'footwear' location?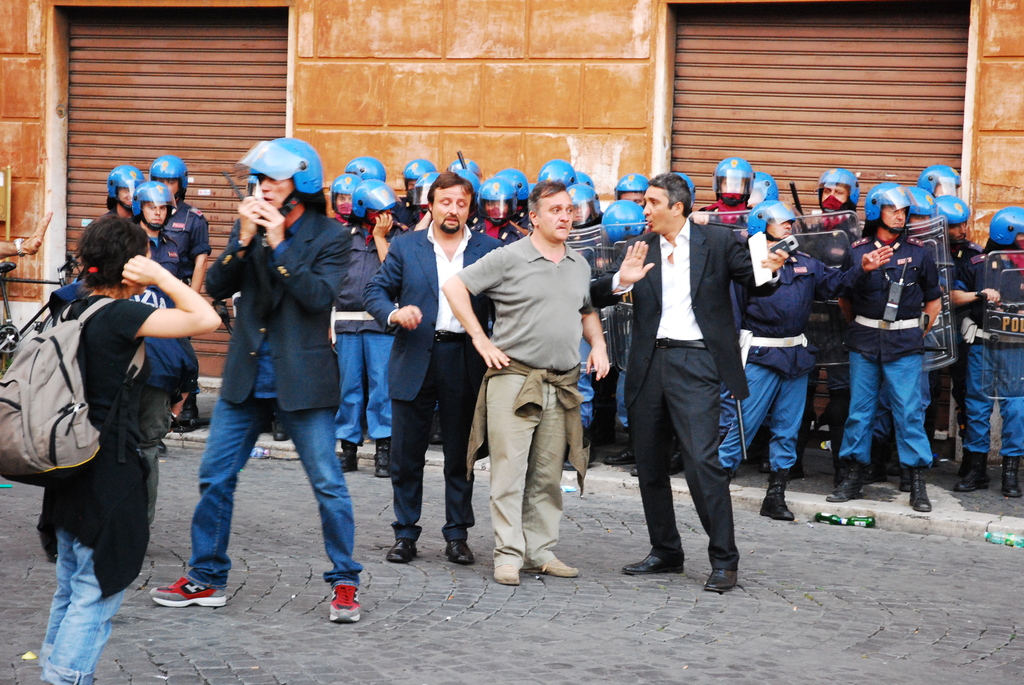
l=897, t=459, r=913, b=493
